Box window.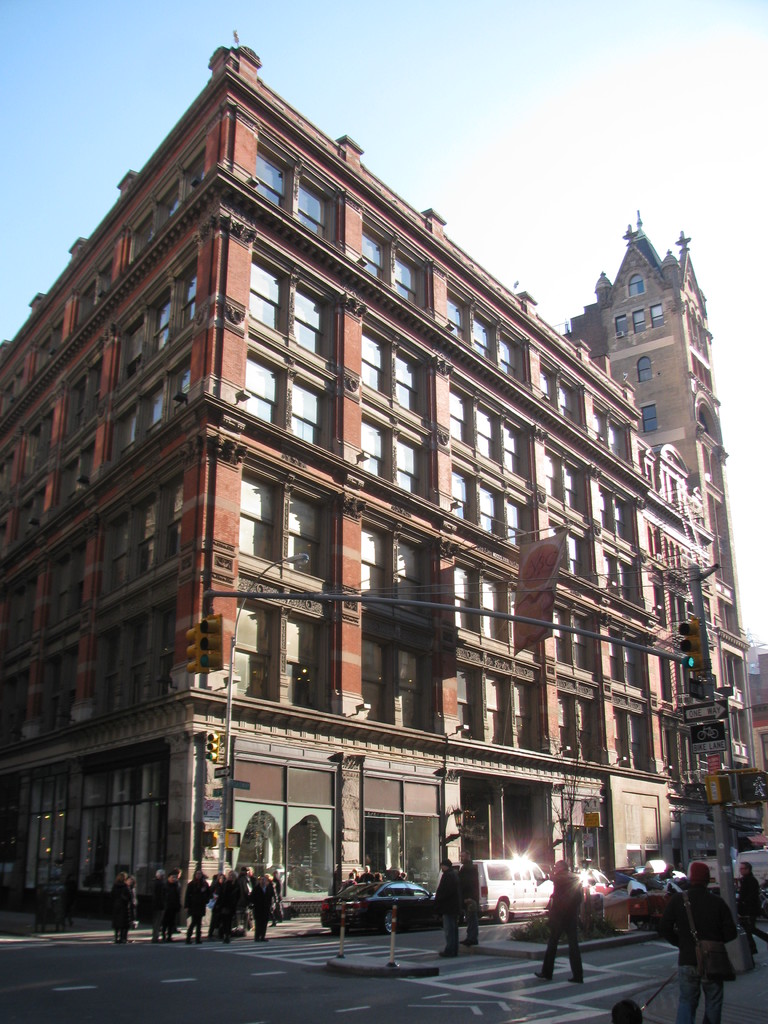
crop(625, 642, 637, 686).
